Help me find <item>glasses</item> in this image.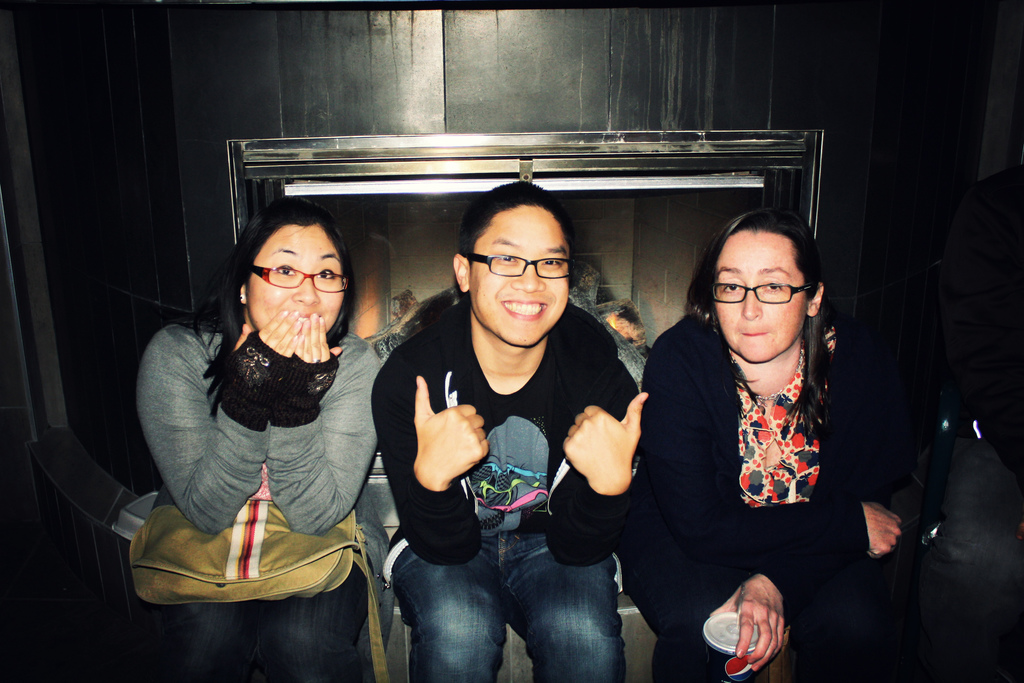
Found it: BBox(243, 265, 352, 295).
